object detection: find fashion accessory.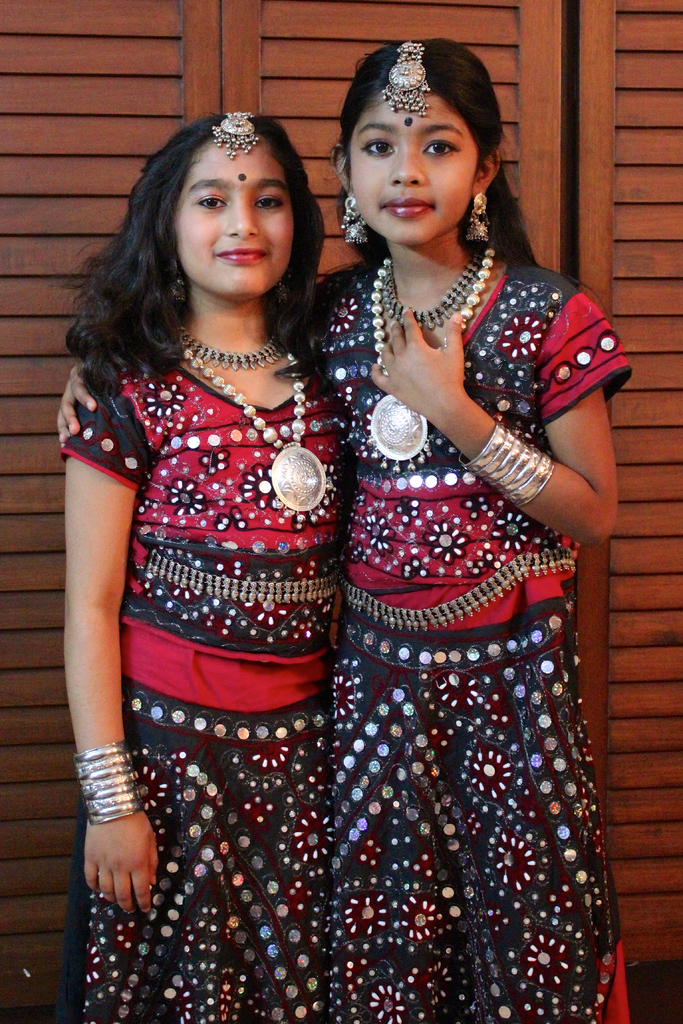
select_region(462, 419, 553, 507).
